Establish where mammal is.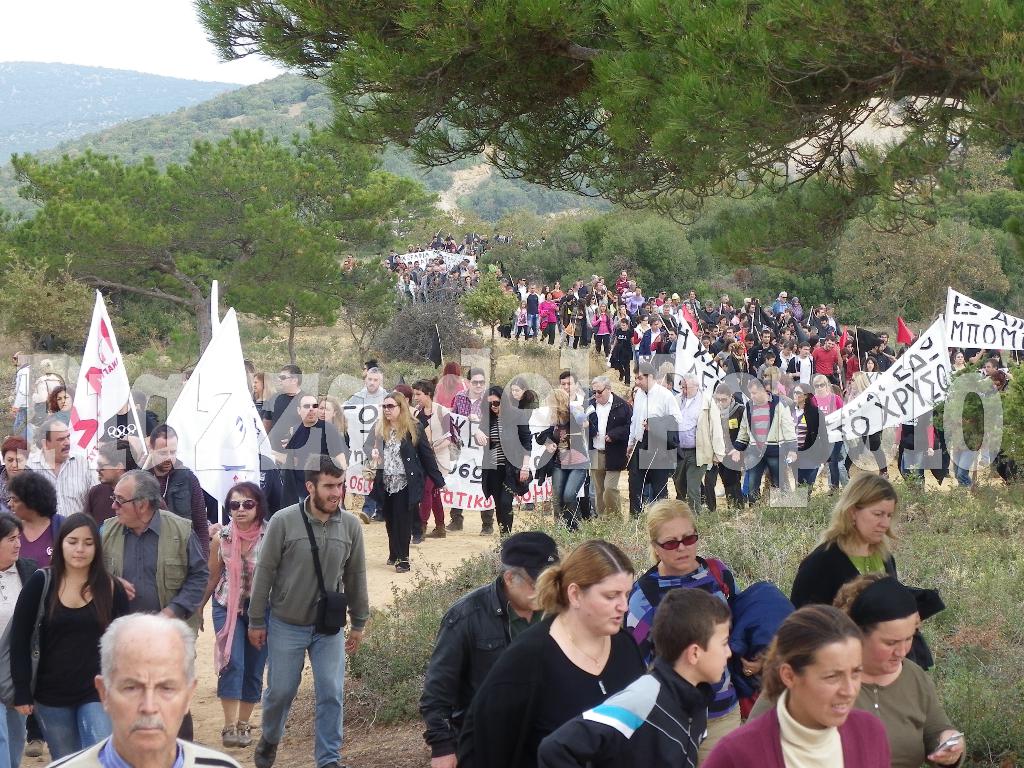
Established at select_region(245, 449, 373, 767).
